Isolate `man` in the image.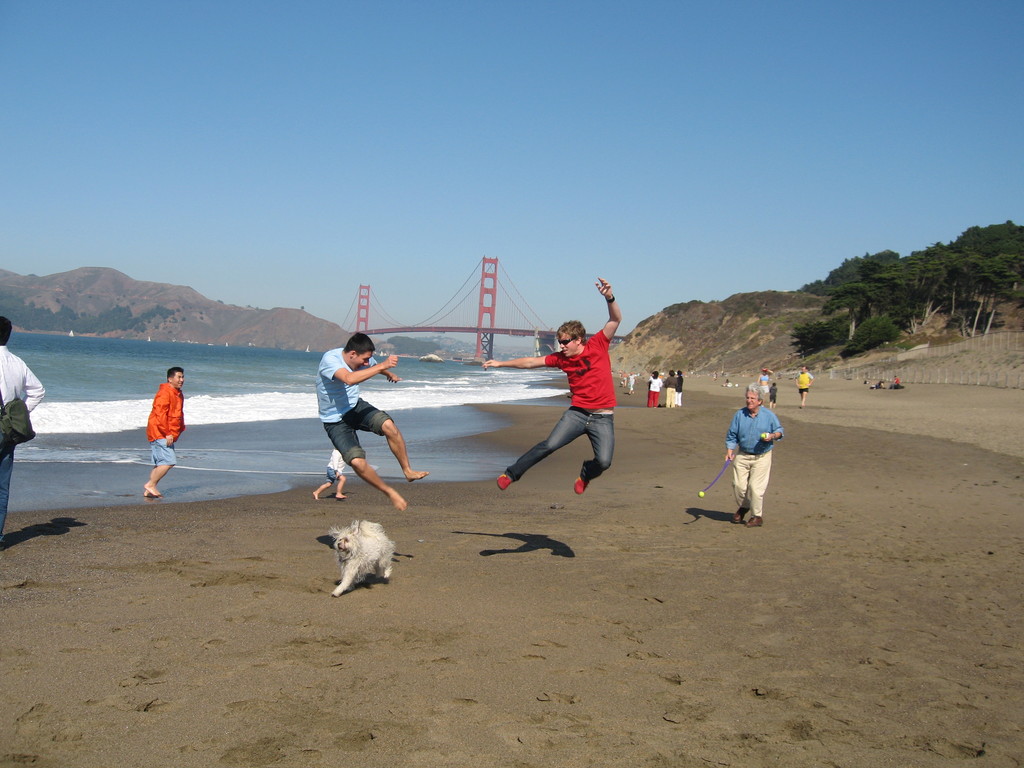
Isolated region: 148/367/186/500.
